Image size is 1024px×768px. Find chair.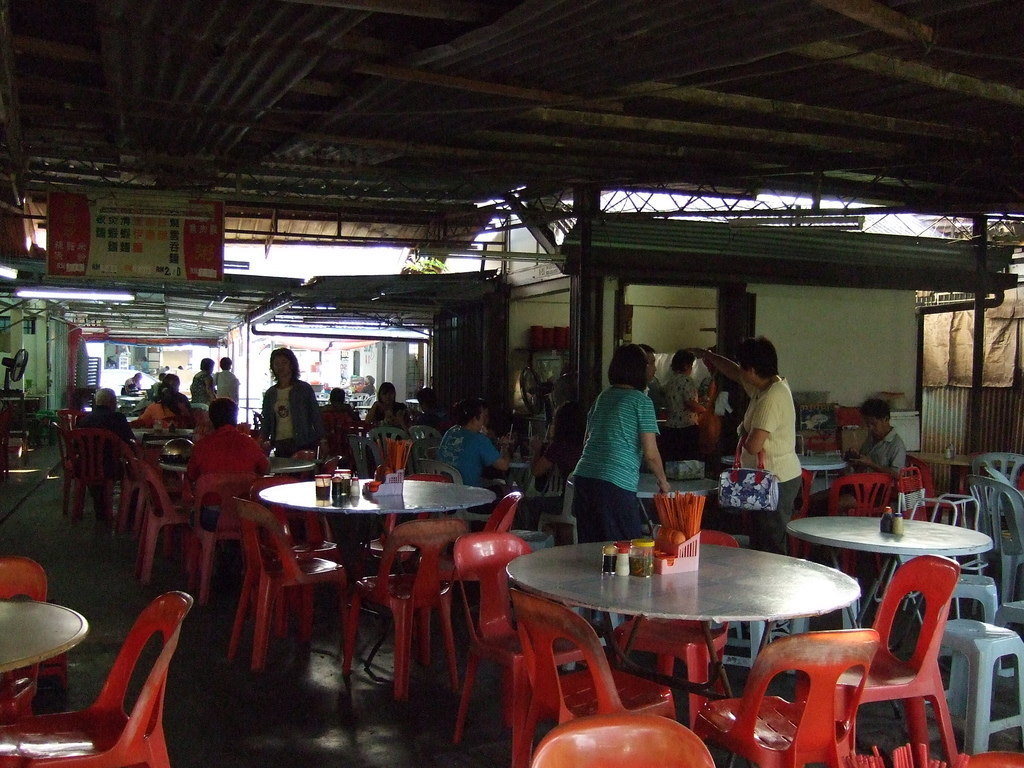
x1=966 y1=749 x2=1023 y2=767.
